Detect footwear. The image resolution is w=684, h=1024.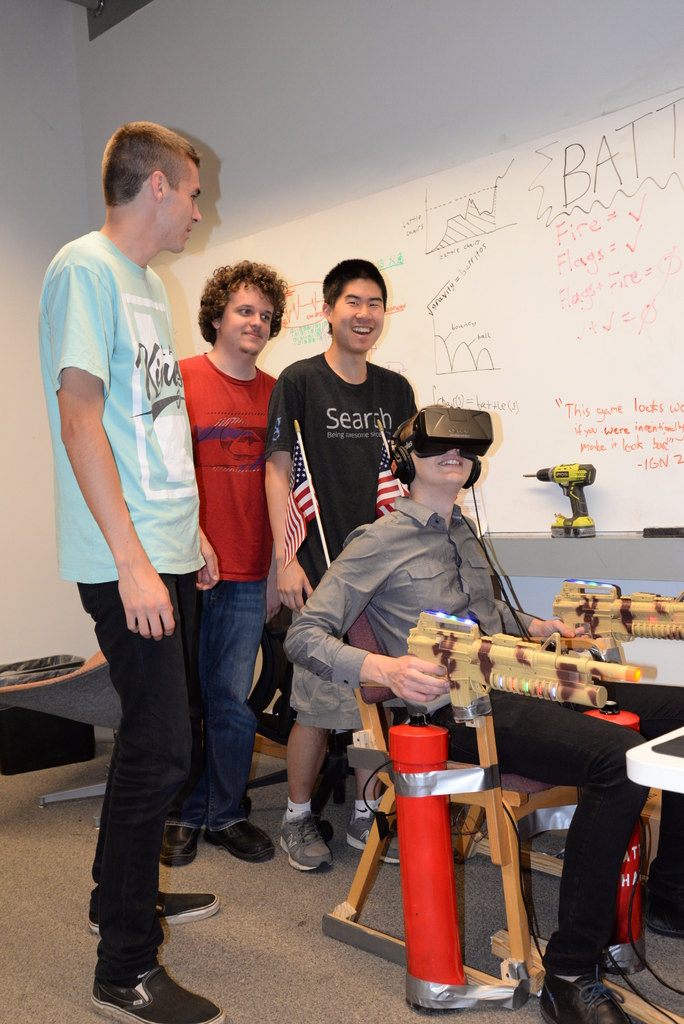
crop(201, 819, 270, 861).
